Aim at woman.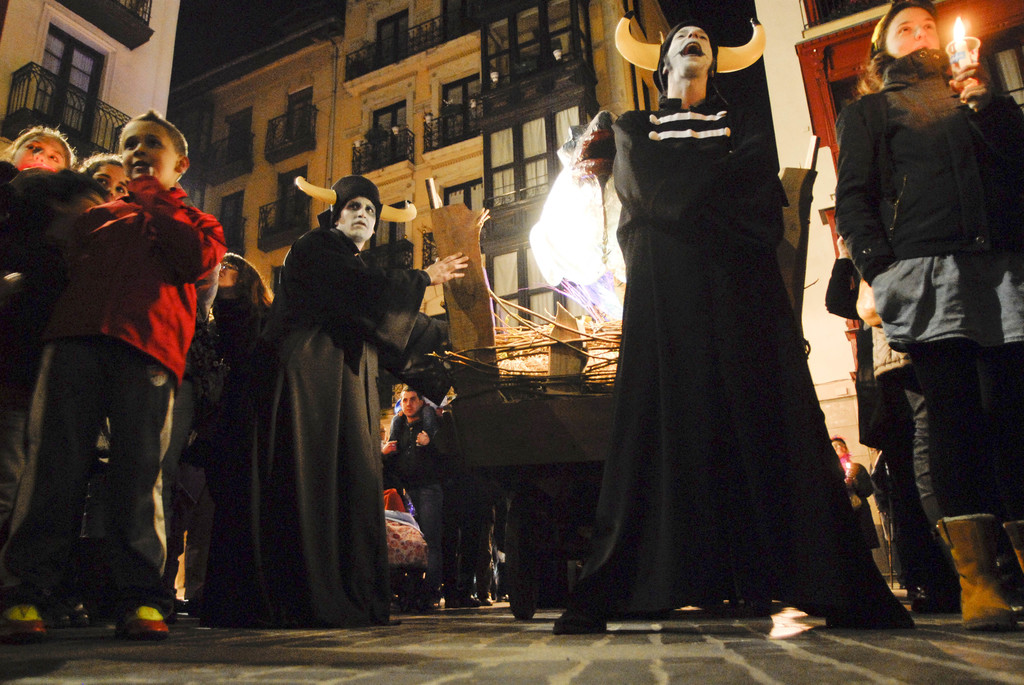
Aimed at (831,0,1014,629).
